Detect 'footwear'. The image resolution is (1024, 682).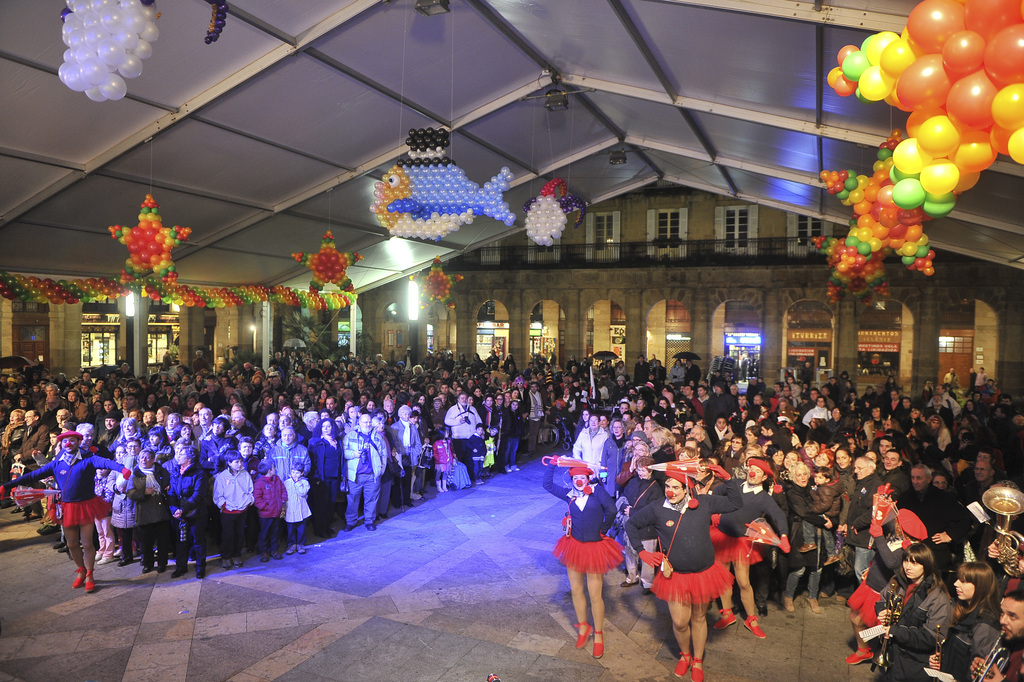
box(259, 553, 268, 564).
